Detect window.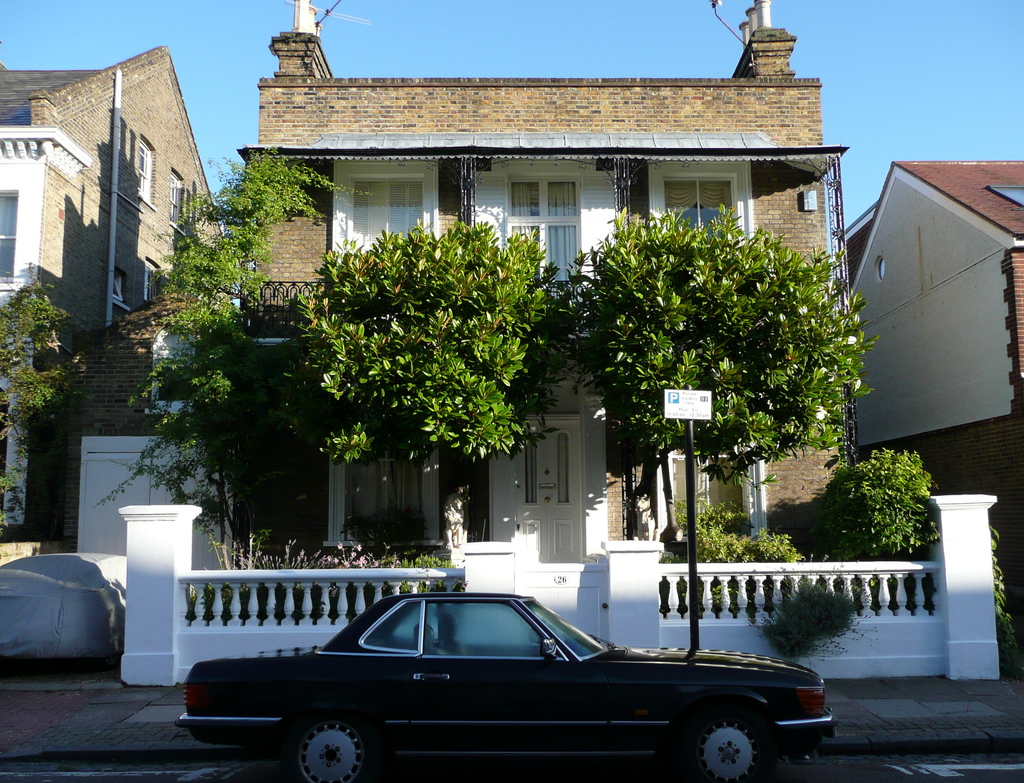
Detected at (326, 443, 441, 548).
